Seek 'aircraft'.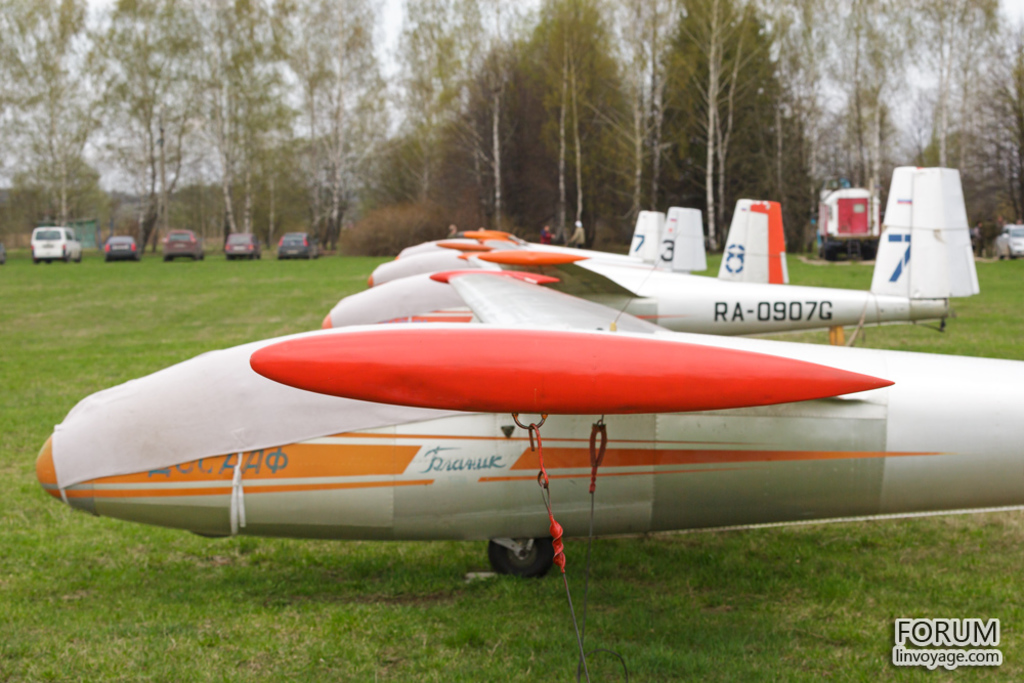
[left=369, top=162, right=909, bottom=282].
